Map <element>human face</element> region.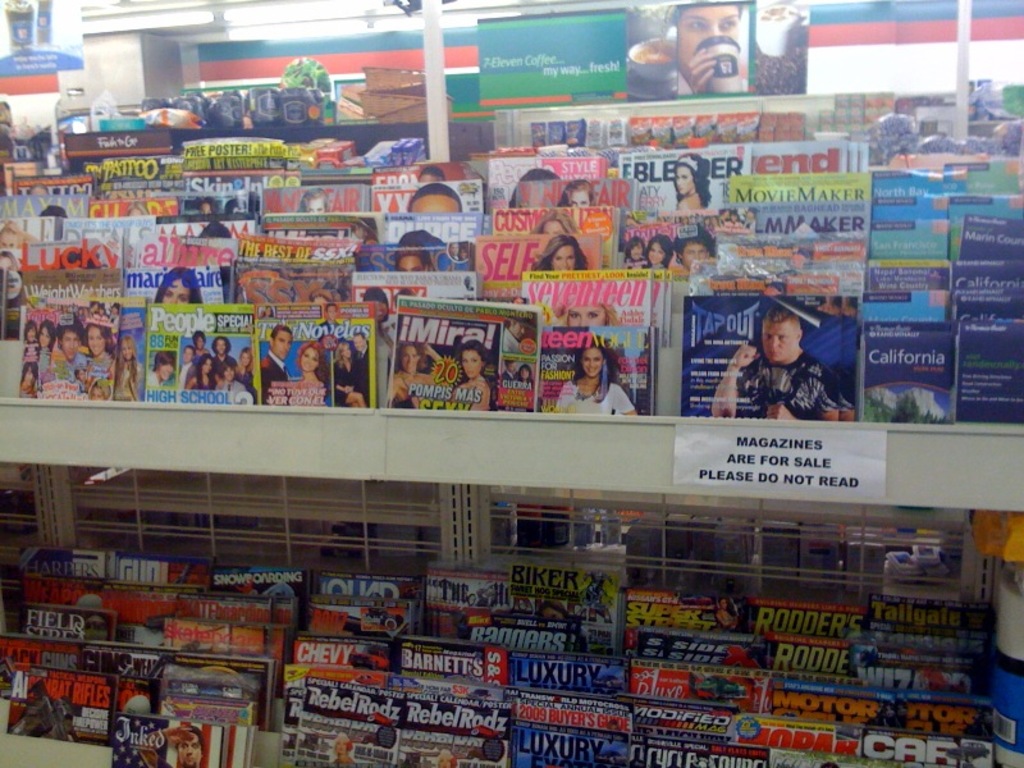
Mapped to (650,239,667,260).
